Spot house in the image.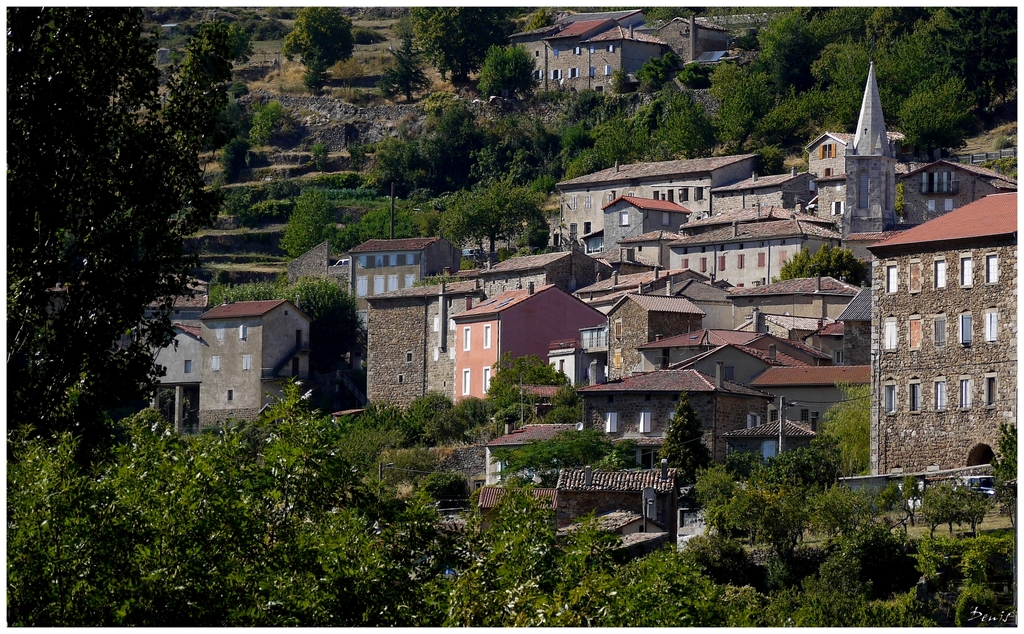
house found at select_region(334, 291, 425, 442).
